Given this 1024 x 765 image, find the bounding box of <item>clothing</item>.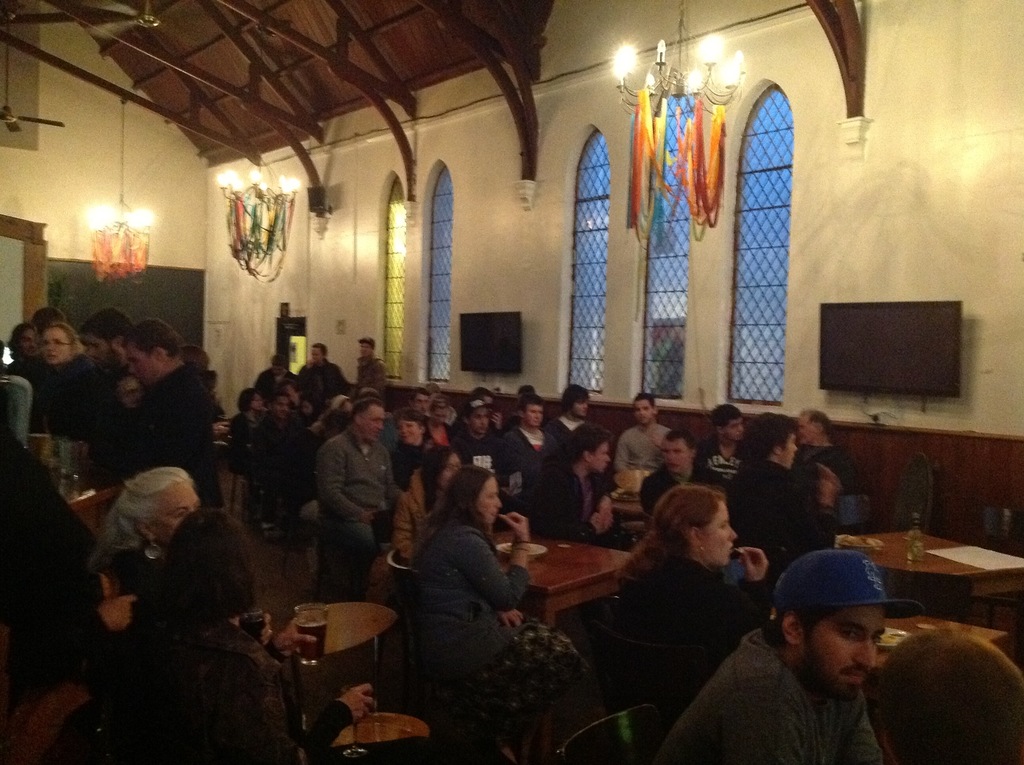
left=76, top=359, right=120, bottom=471.
